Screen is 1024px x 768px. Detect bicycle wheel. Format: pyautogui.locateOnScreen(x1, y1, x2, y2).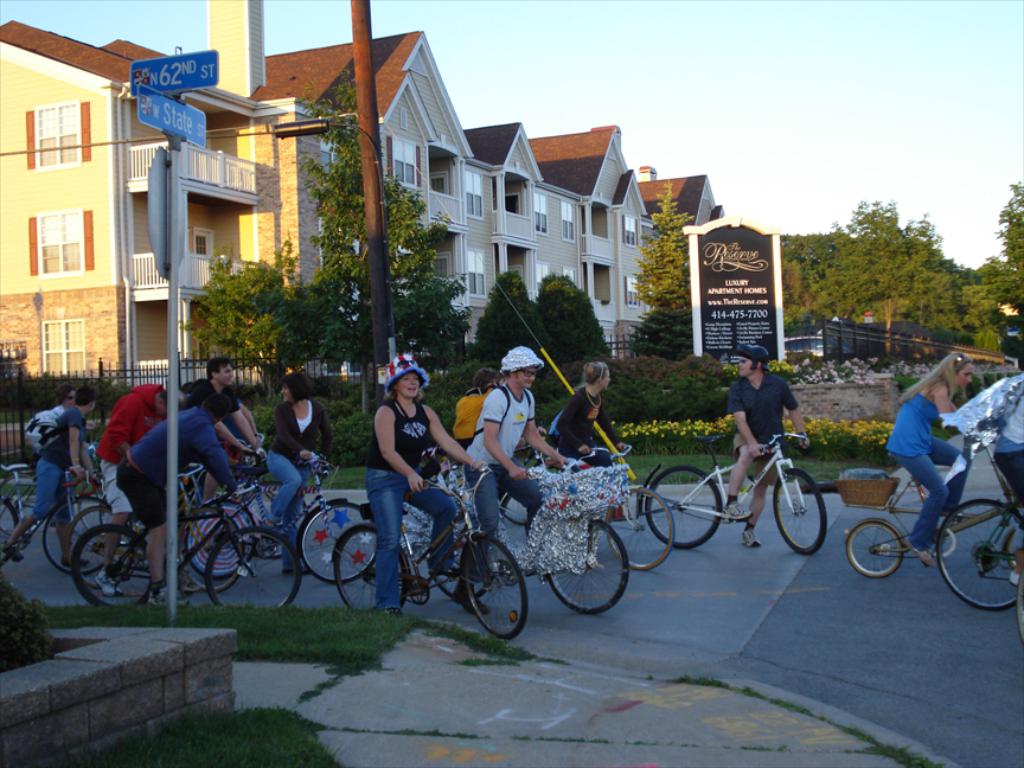
pyautogui.locateOnScreen(187, 499, 251, 580).
